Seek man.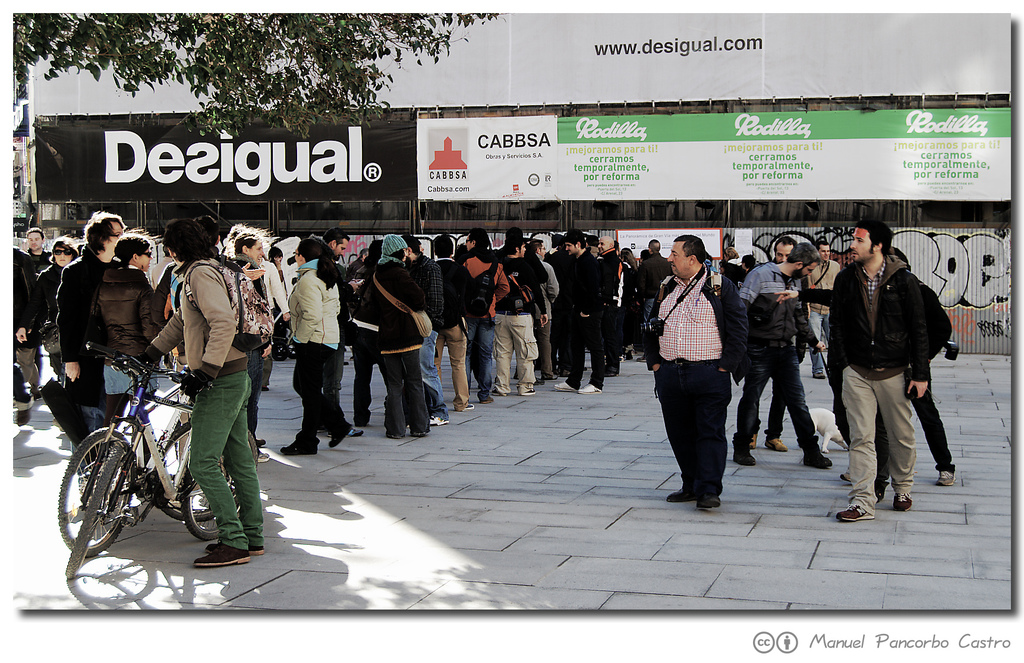
pyautogui.locateOnScreen(630, 233, 673, 333).
